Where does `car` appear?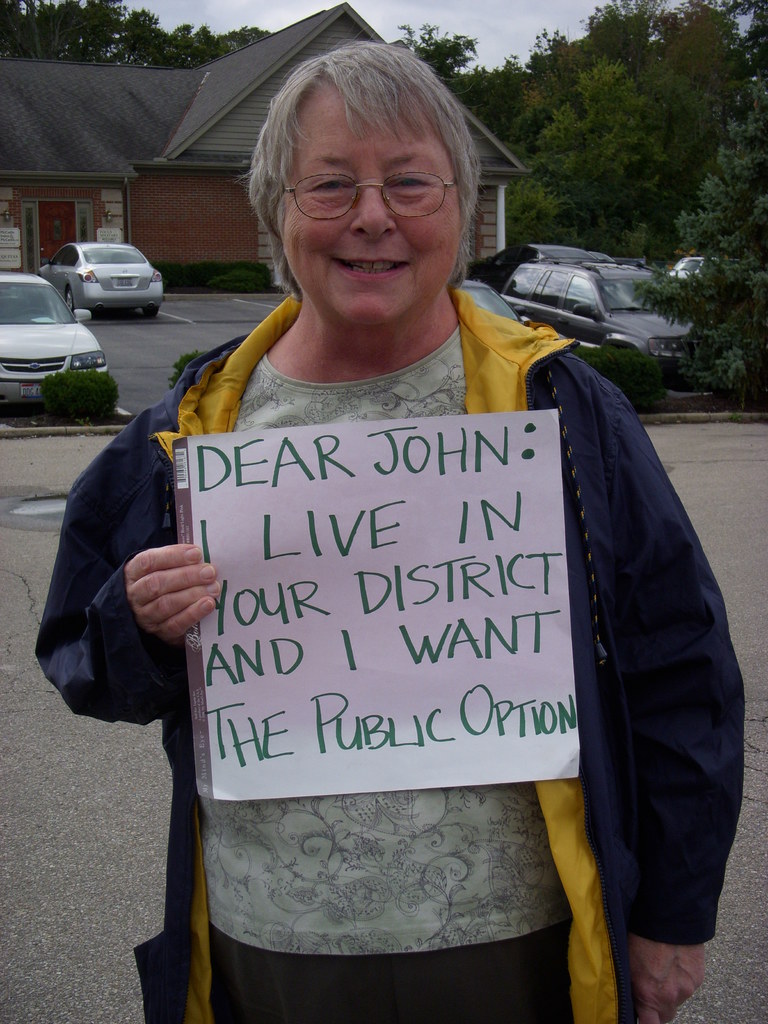
Appears at pyautogui.locateOnScreen(0, 272, 109, 417).
